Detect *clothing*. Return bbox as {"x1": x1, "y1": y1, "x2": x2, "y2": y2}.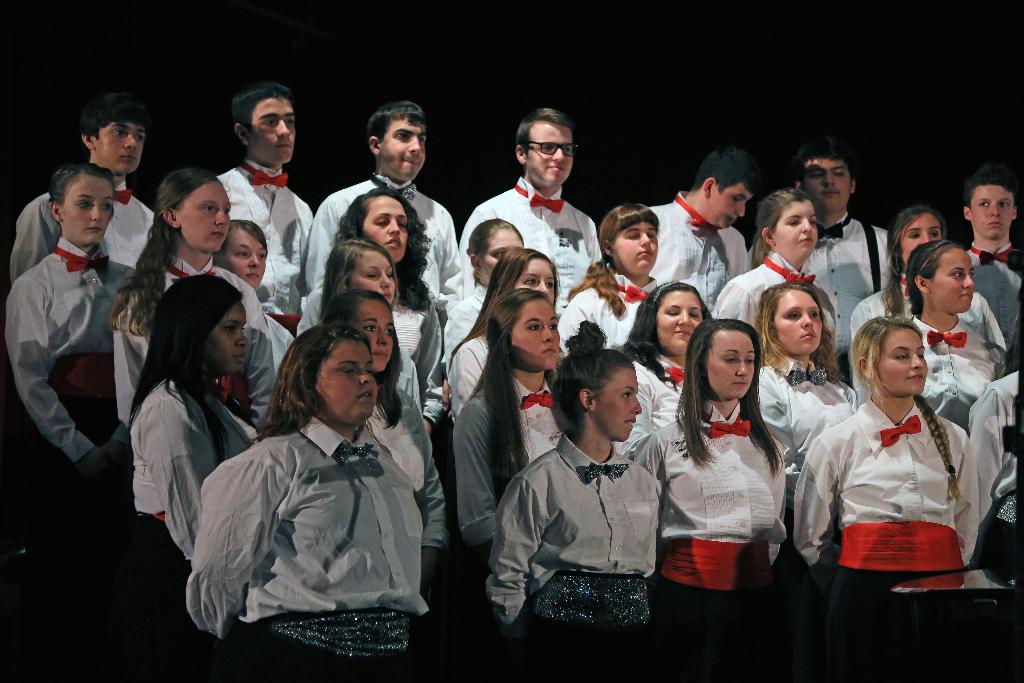
{"x1": 387, "y1": 337, "x2": 436, "y2": 428}.
